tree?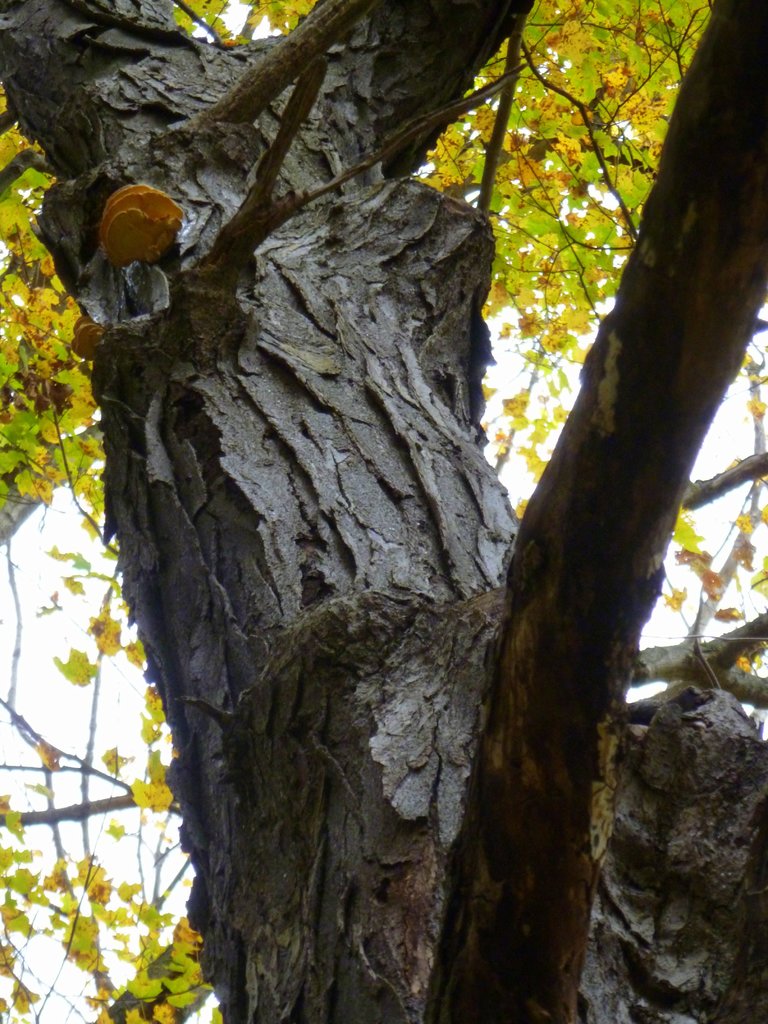
0, 0, 767, 1023
